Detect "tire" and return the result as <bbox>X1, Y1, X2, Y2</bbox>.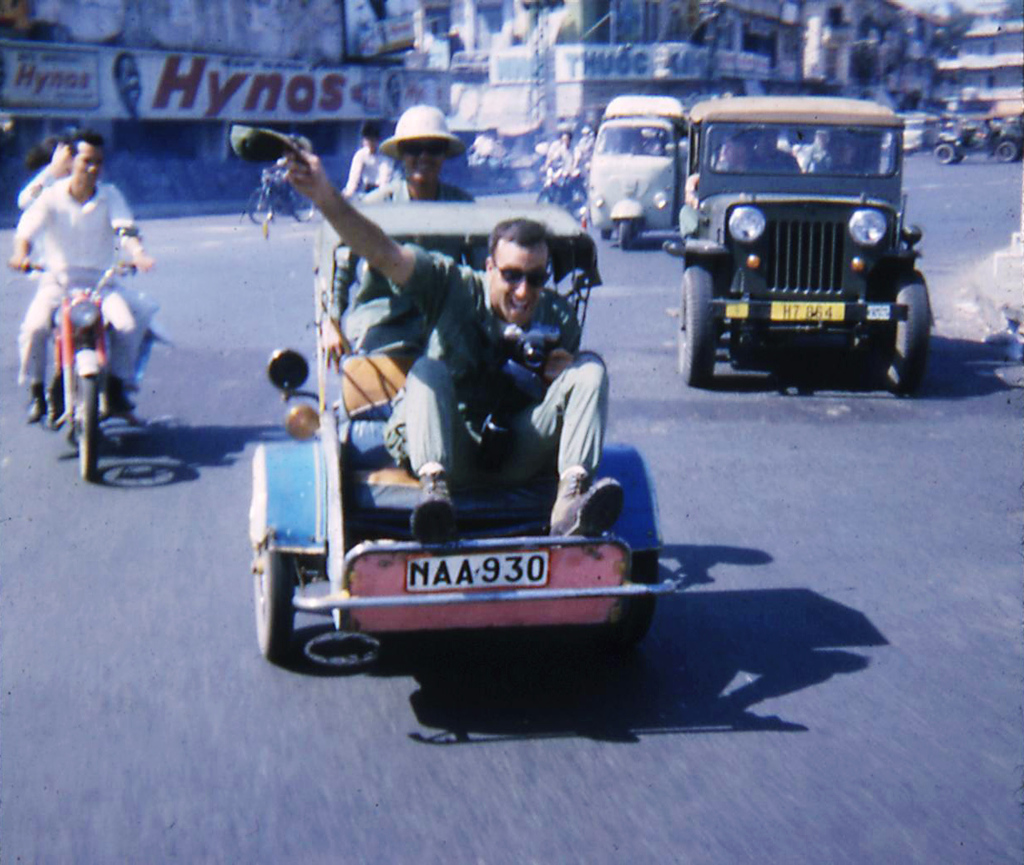
<bbox>997, 140, 1016, 159</bbox>.
